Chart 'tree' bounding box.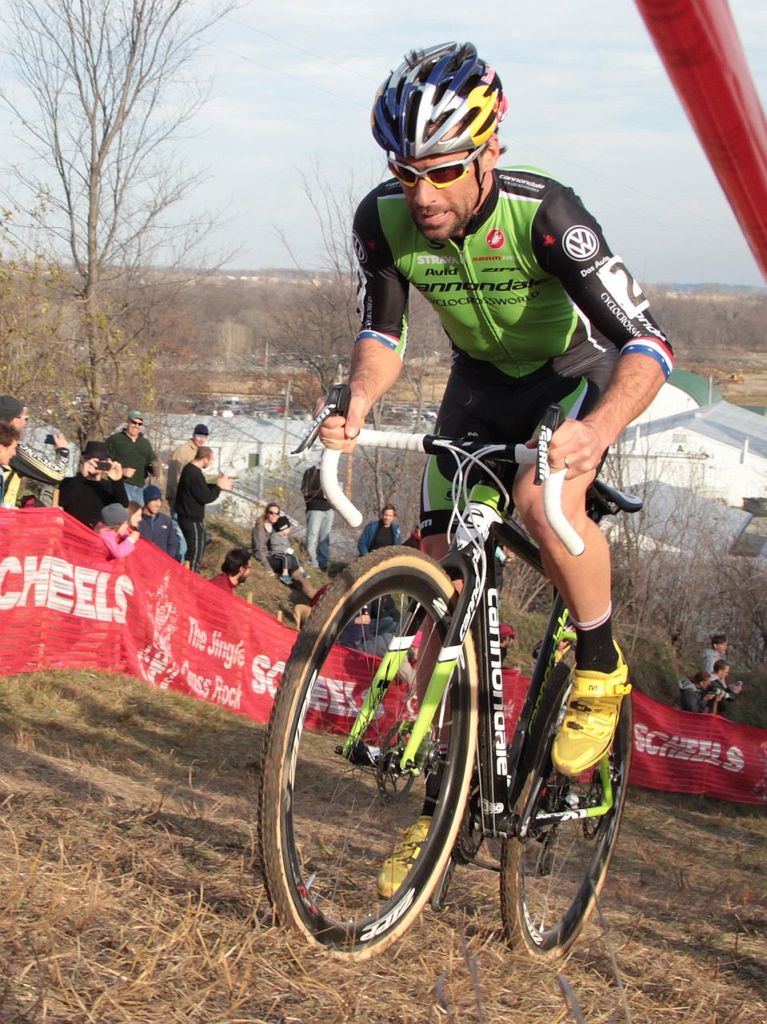
Charted: (28,19,250,446).
